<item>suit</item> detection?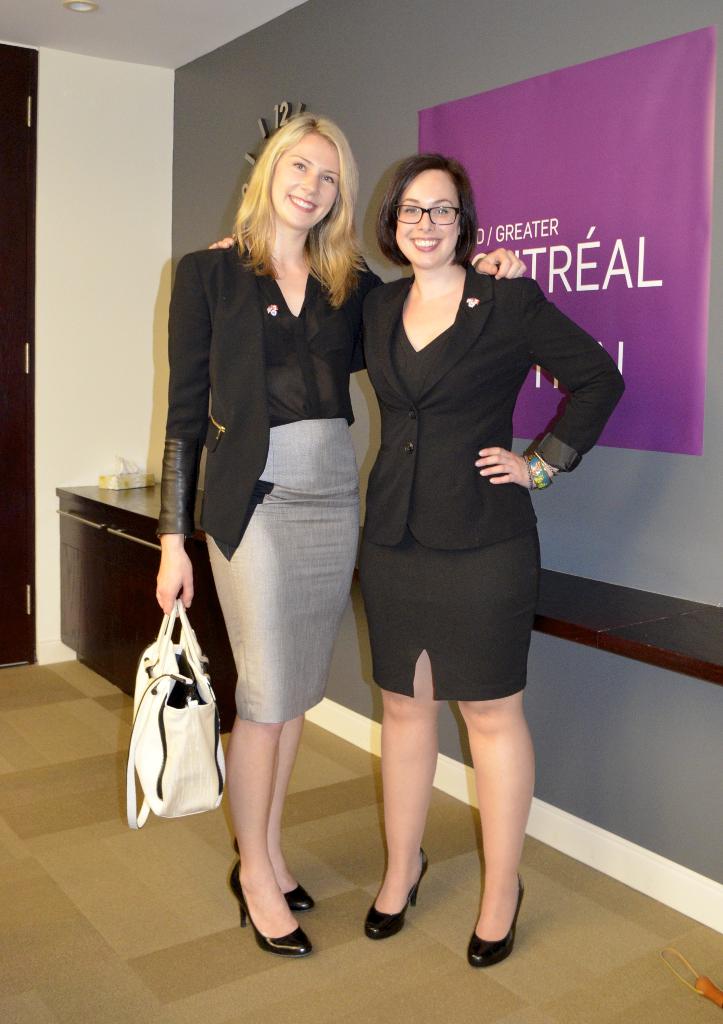
x1=344, y1=265, x2=625, y2=556
